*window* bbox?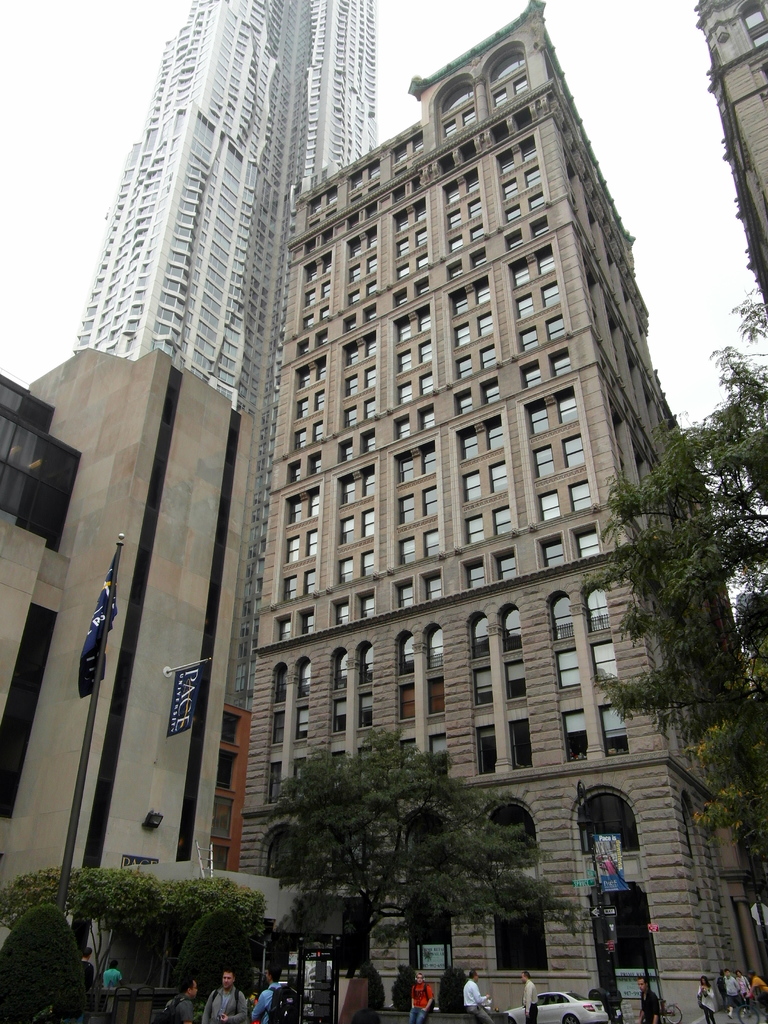
{"left": 460, "top": 471, "right": 481, "bottom": 499}
